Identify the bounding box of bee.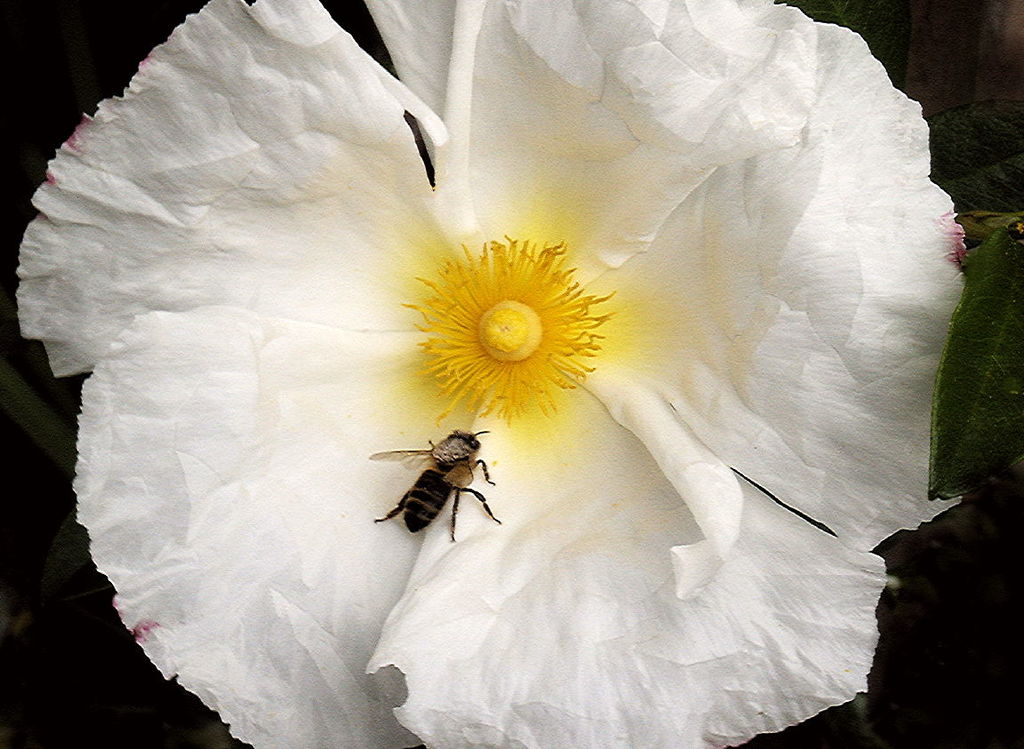
region(364, 422, 515, 553).
